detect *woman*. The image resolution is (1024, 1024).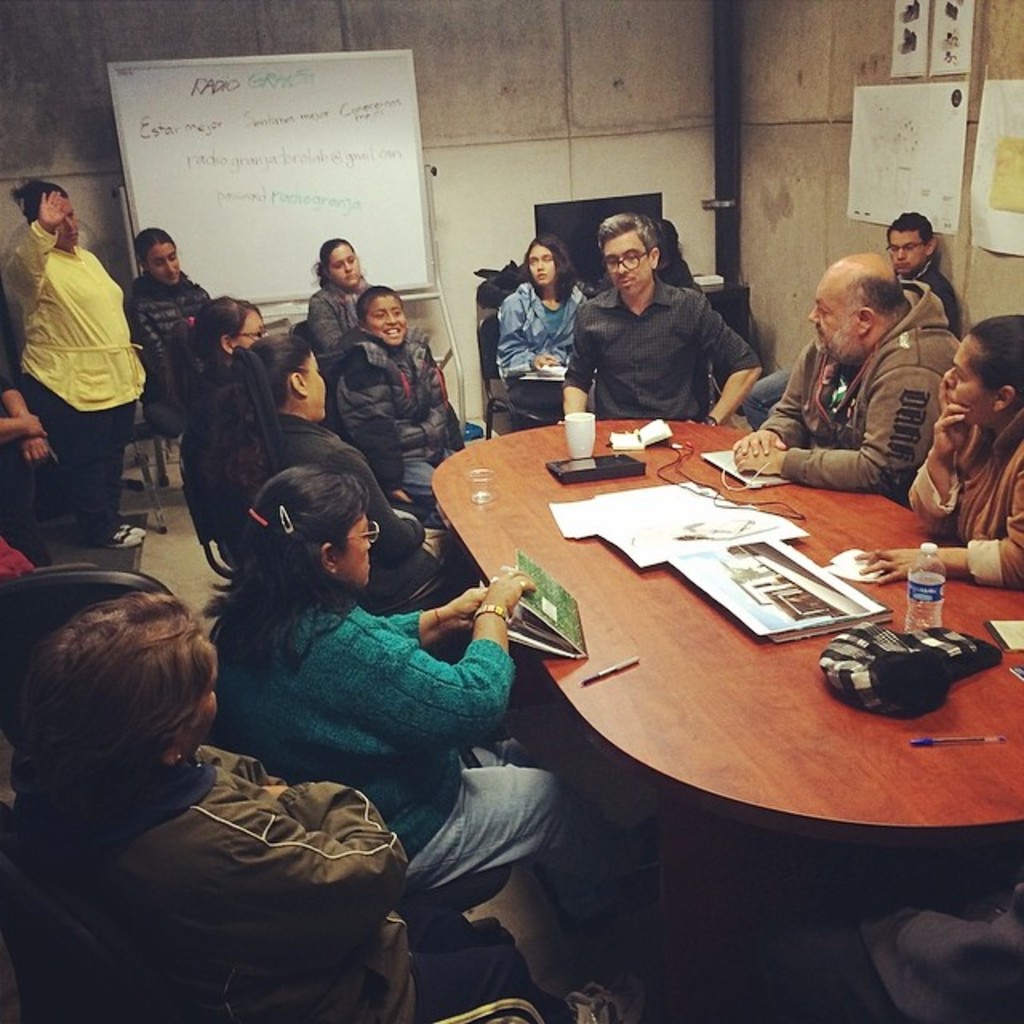
rect(314, 235, 370, 386).
